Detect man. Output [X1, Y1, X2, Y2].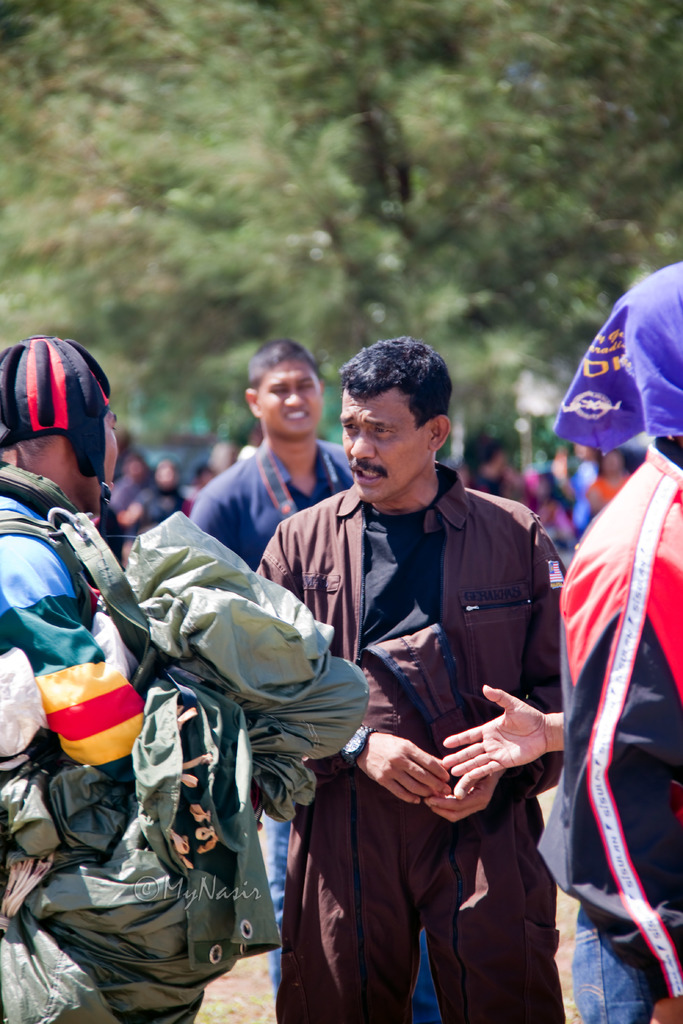
[559, 259, 682, 1023].
